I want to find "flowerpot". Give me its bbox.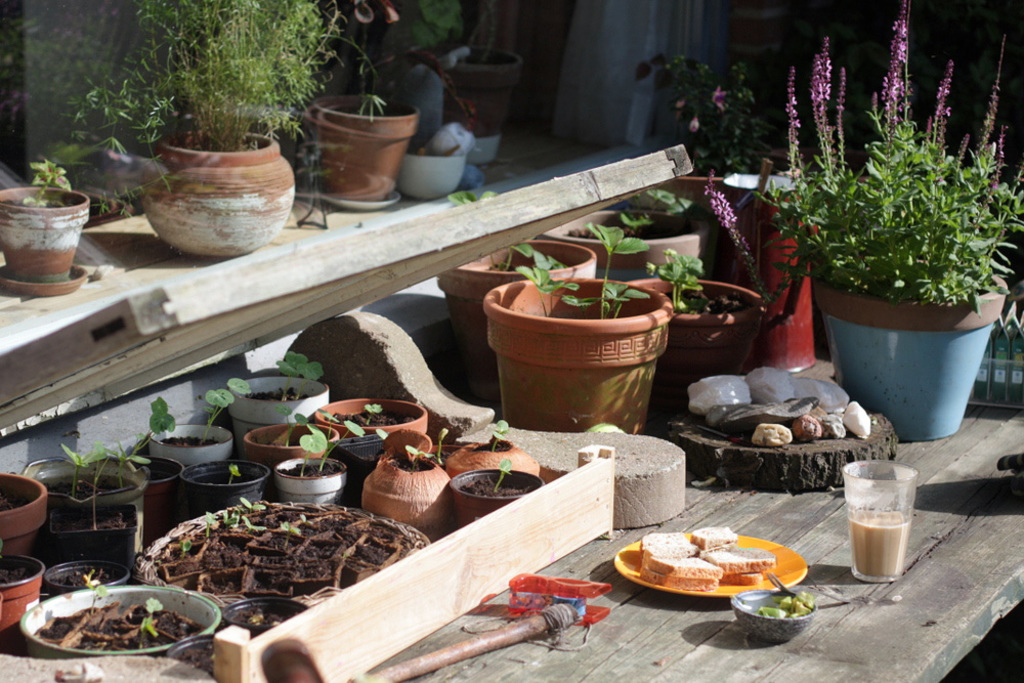
locate(812, 257, 1004, 442).
